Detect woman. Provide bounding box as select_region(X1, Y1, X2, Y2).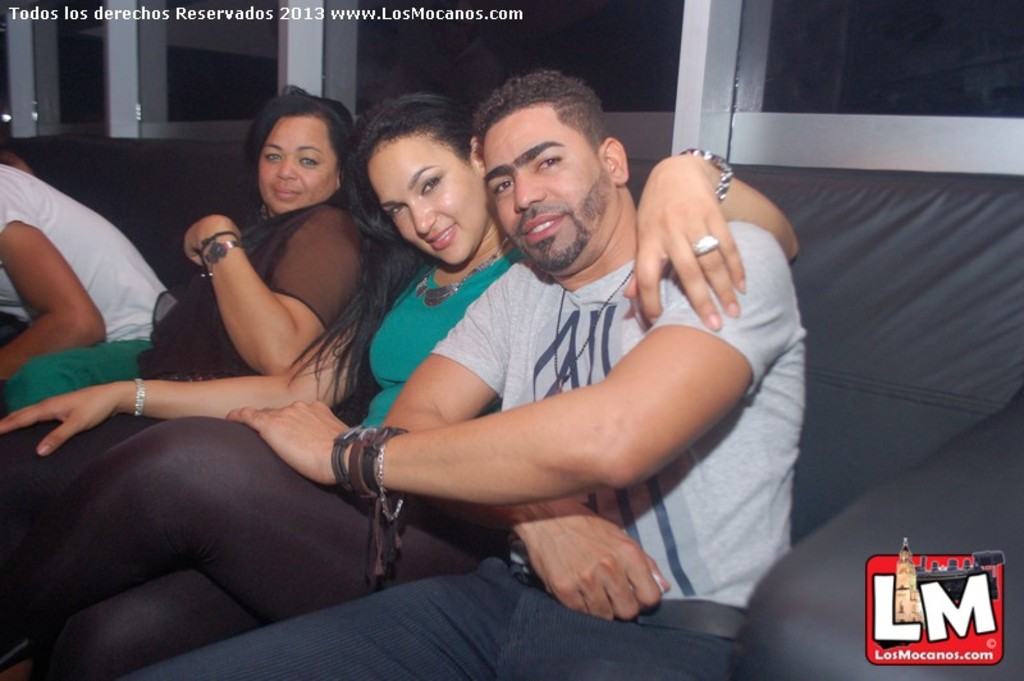
select_region(0, 92, 799, 680).
